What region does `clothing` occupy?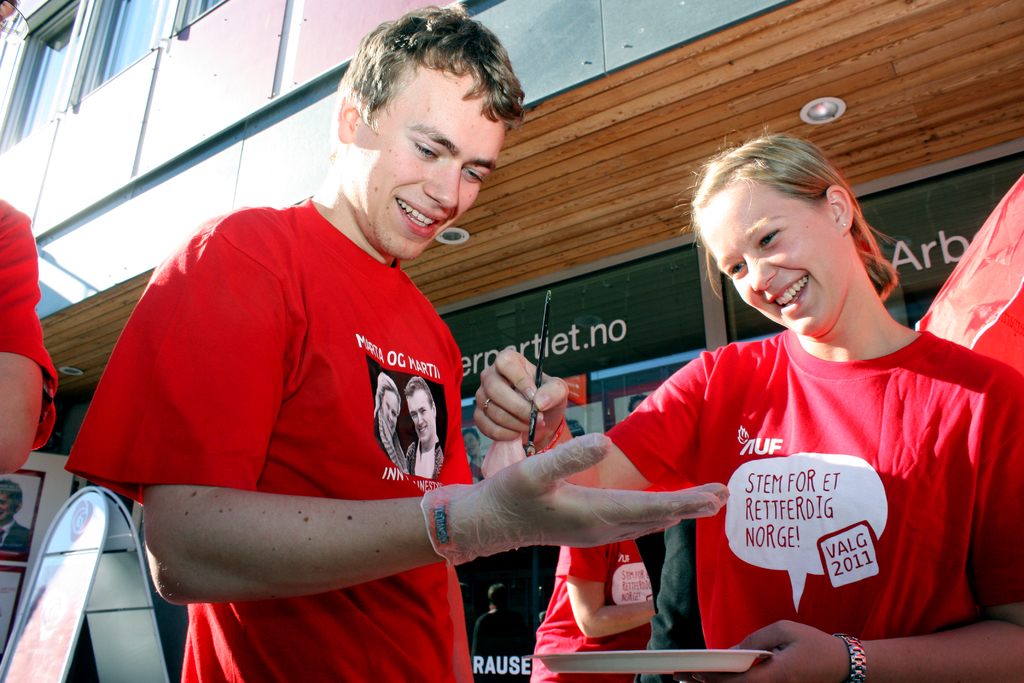
(left=0, top=197, right=58, bottom=451).
